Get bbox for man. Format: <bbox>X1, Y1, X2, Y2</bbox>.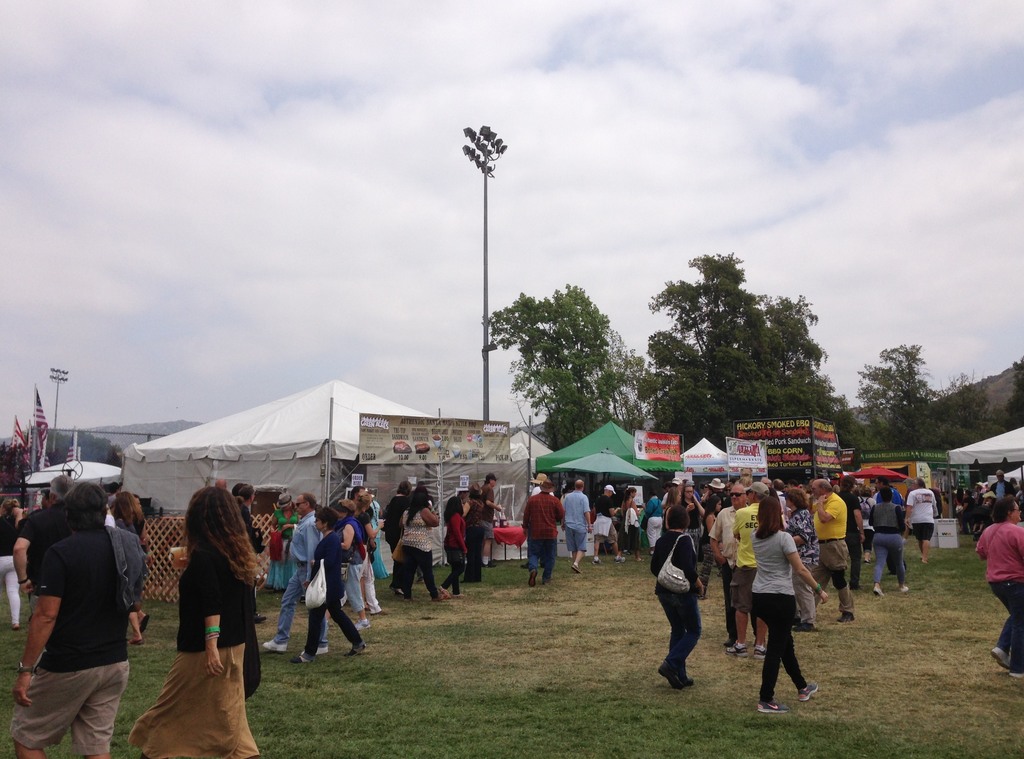
<bbox>16, 471, 141, 753</bbox>.
